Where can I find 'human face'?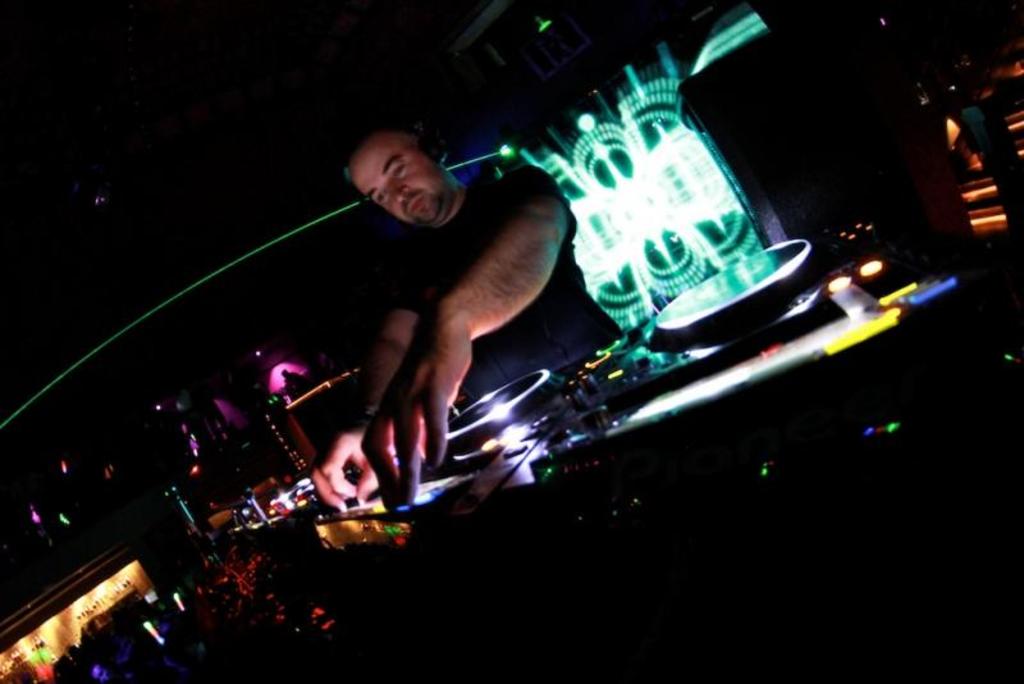
You can find it at 348,138,451,222.
